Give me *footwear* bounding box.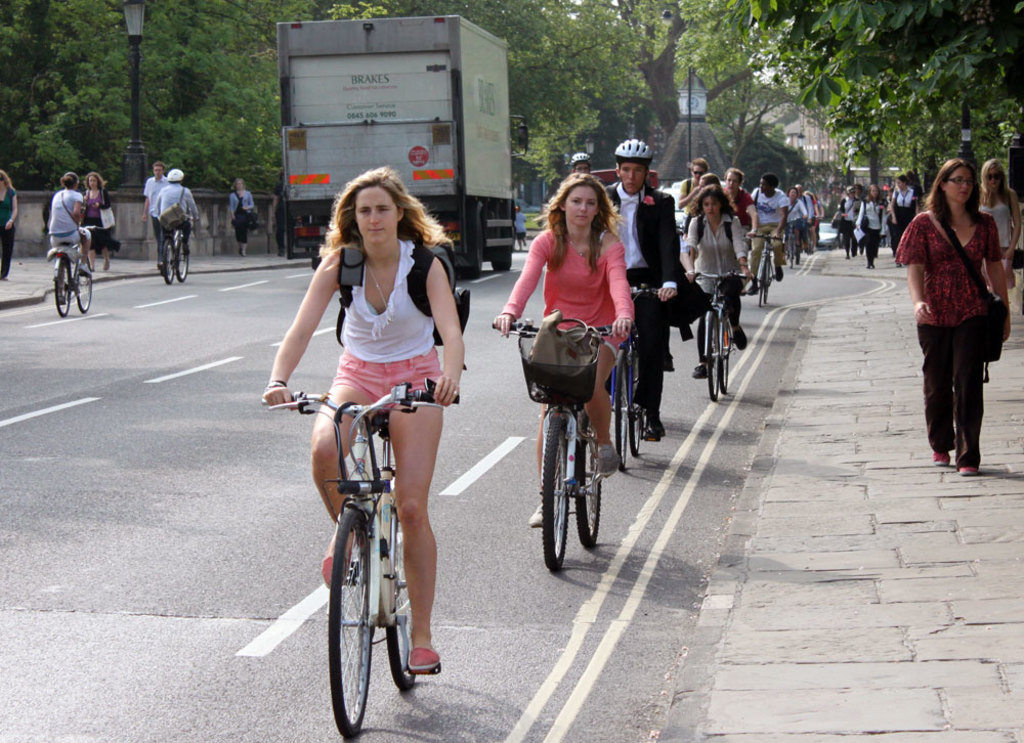
x1=865 y1=264 x2=876 y2=271.
